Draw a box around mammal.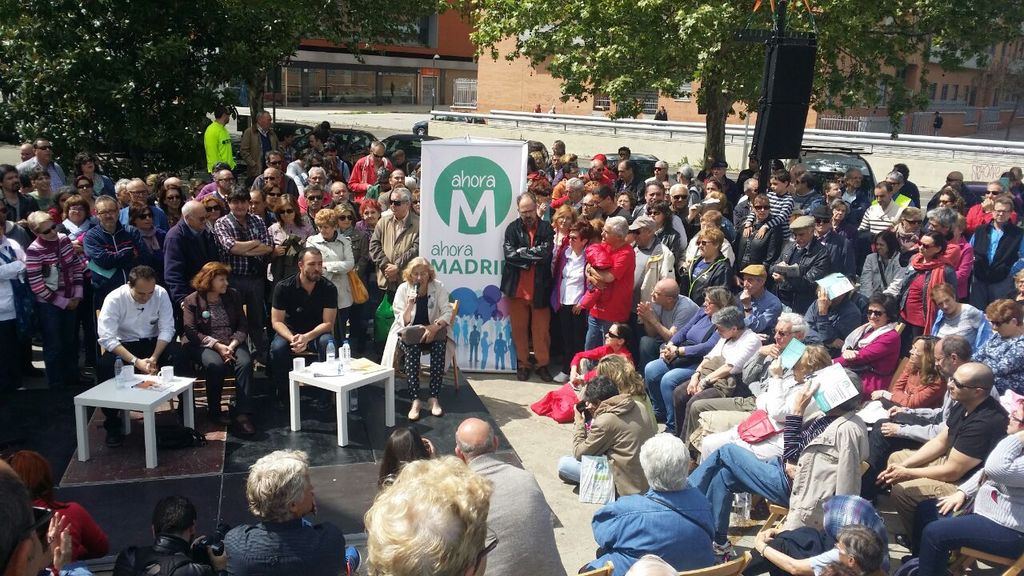
pyautogui.locateOnScreen(370, 426, 435, 482).
